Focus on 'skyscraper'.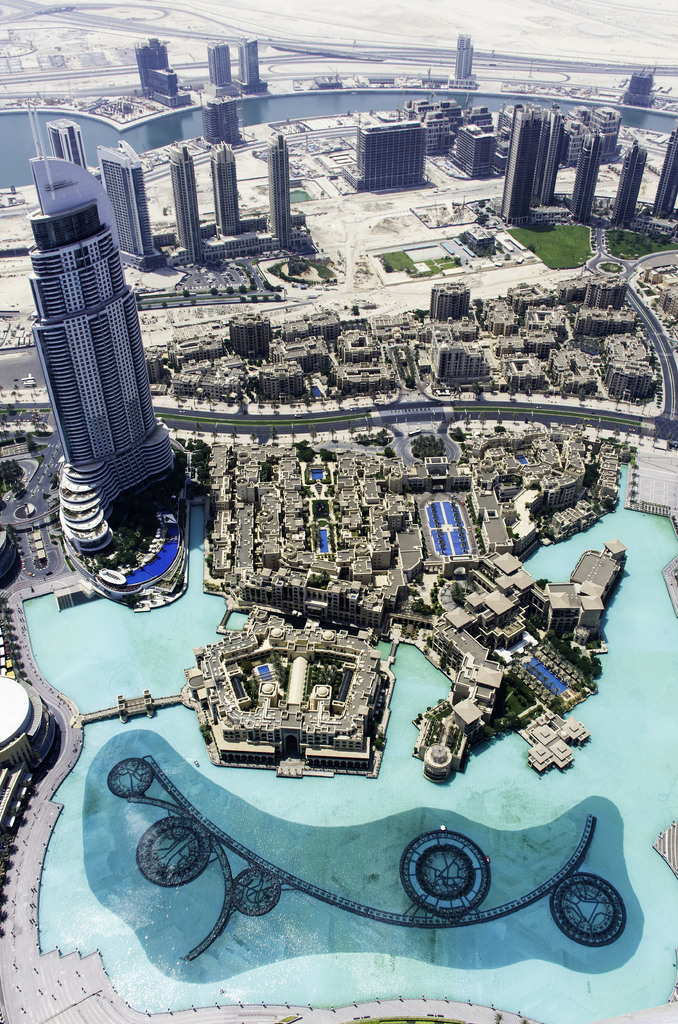
Focused at box=[654, 129, 675, 214].
